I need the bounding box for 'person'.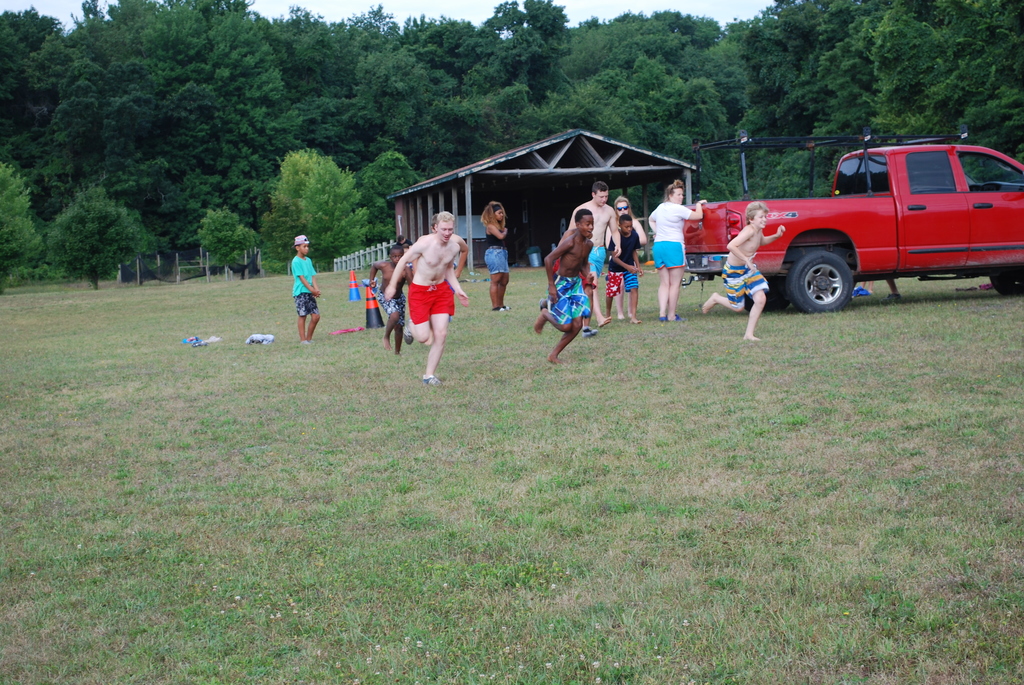
Here it is: bbox=(701, 201, 785, 340).
